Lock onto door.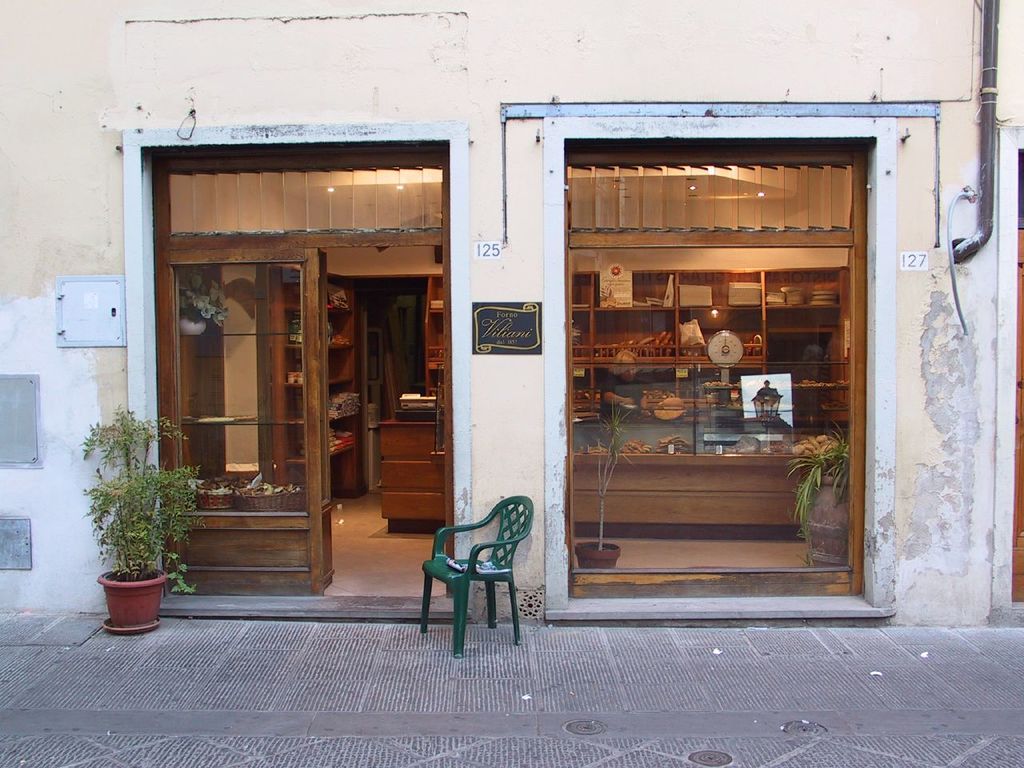
Locked: <region>158, 258, 338, 598</region>.
